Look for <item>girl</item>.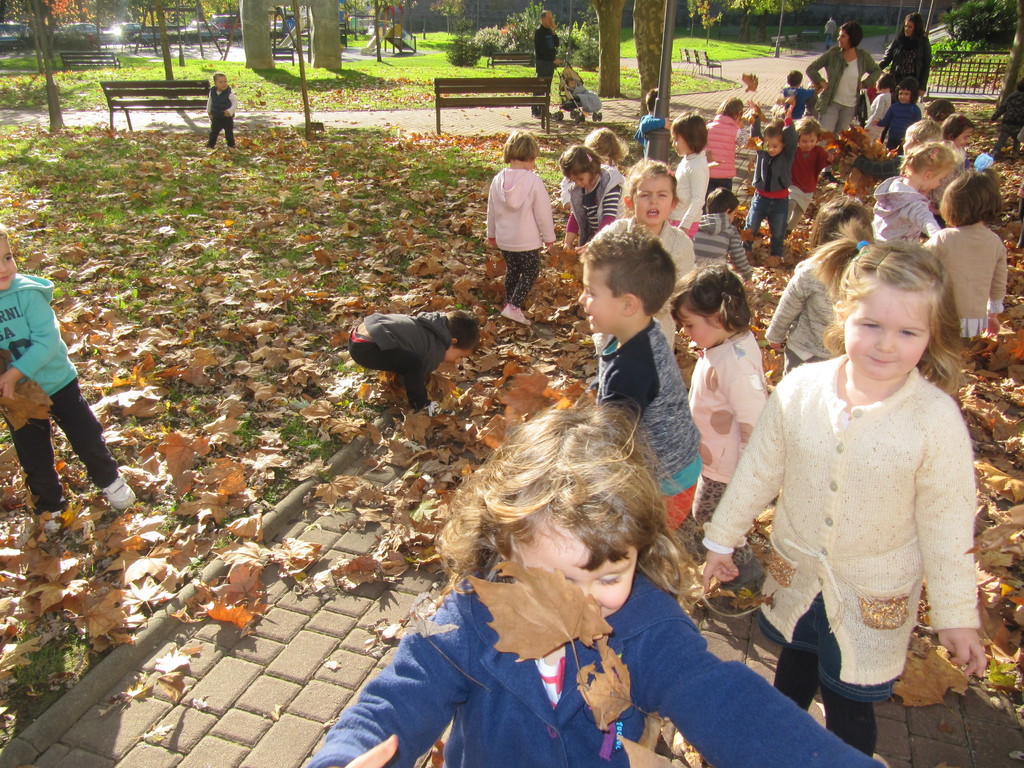
Found: 918, 156, 1010, 361.
